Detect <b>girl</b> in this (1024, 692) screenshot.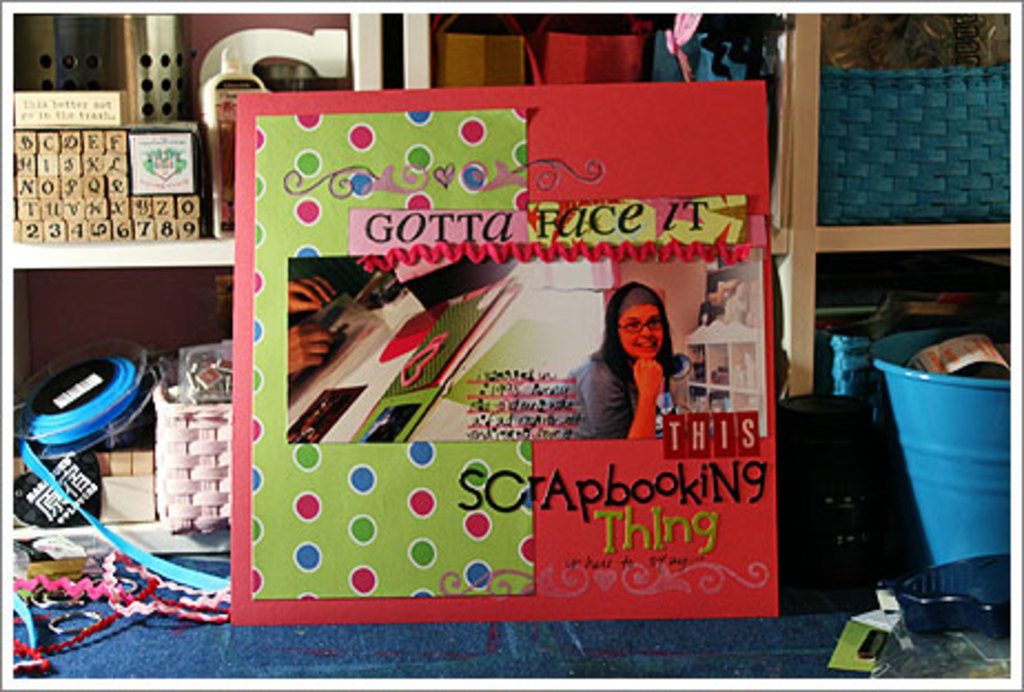
Detection: select_region(570, 282, 709, 444).
